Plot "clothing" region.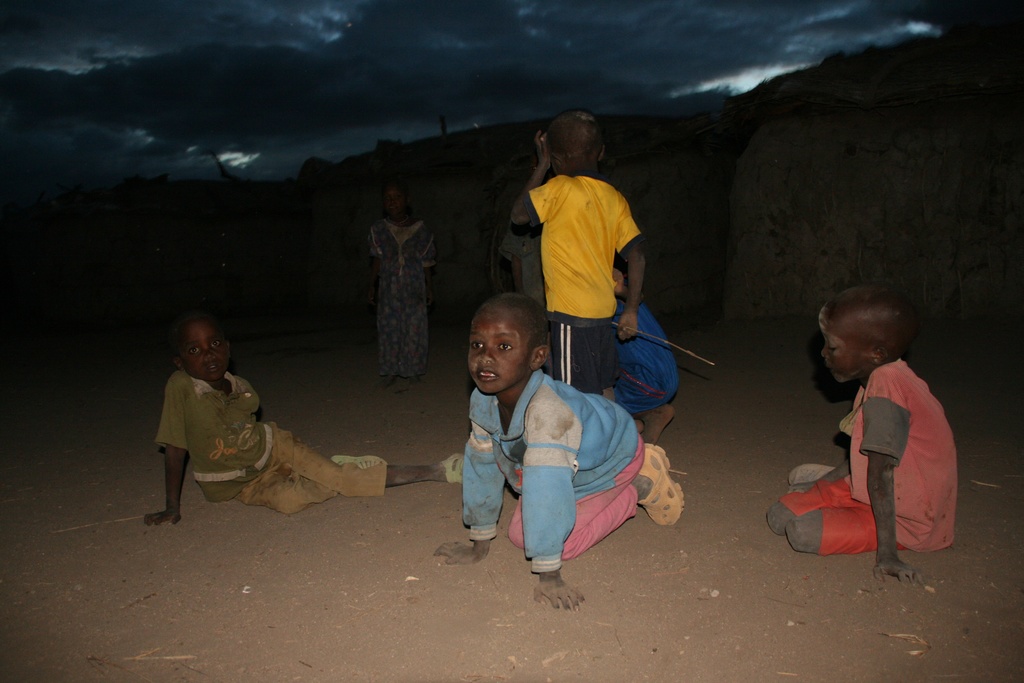
Plotted at <box>525,169,638,389</box>.
